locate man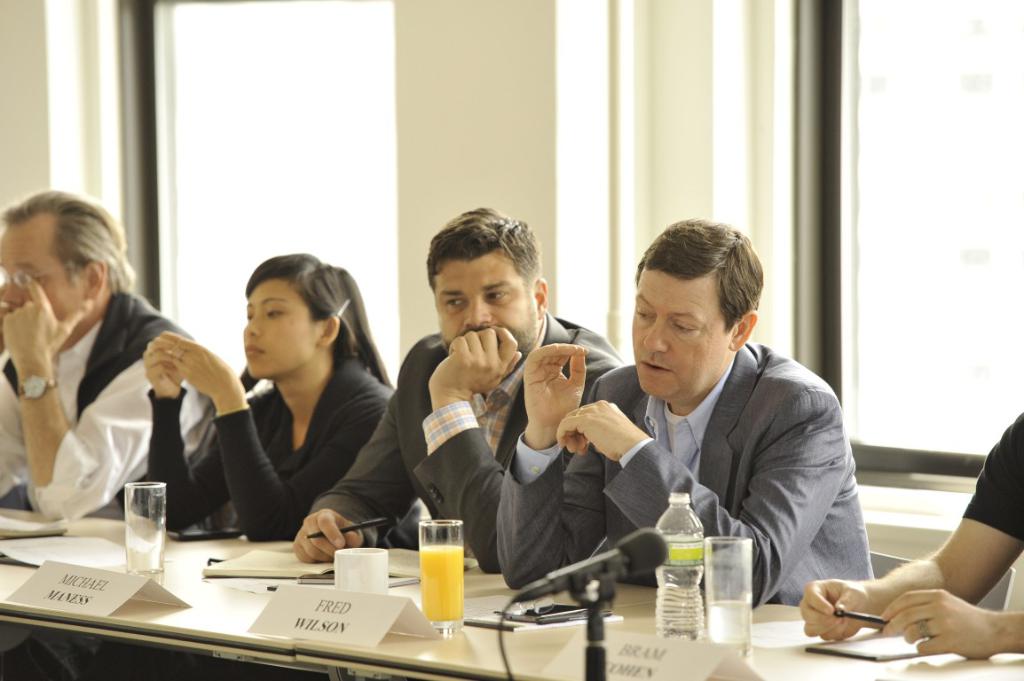
left=491, top=219, right=881, bottom=616
